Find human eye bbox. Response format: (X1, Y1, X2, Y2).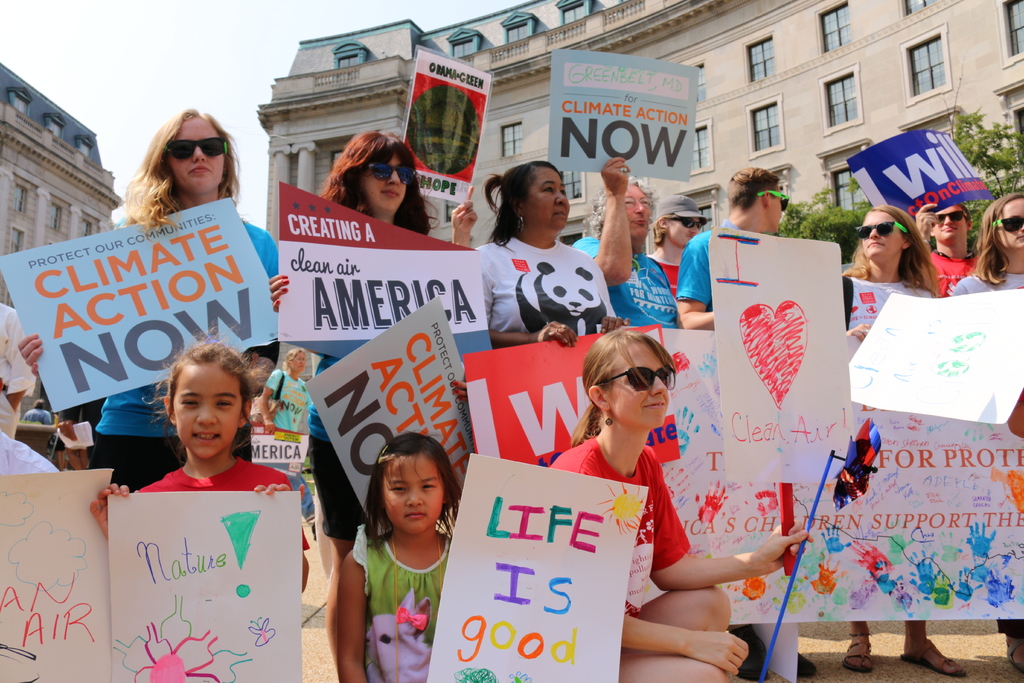
(623, 198, 636, 206).
